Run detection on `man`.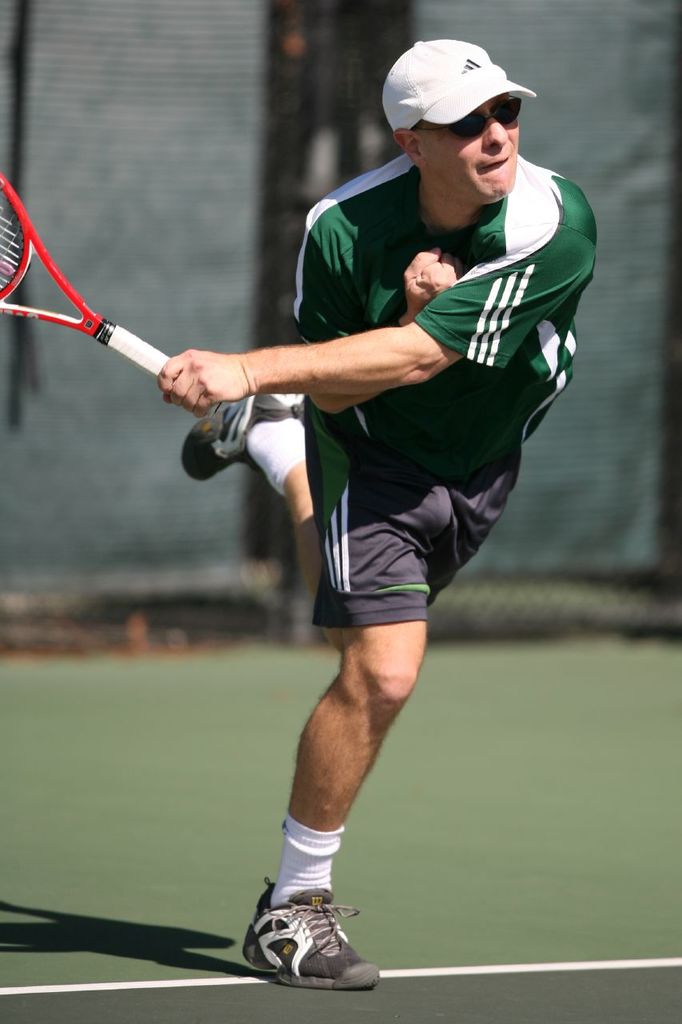
Result: {"left": 149, "top": 47, "right": 581, "bottom": 954}.
